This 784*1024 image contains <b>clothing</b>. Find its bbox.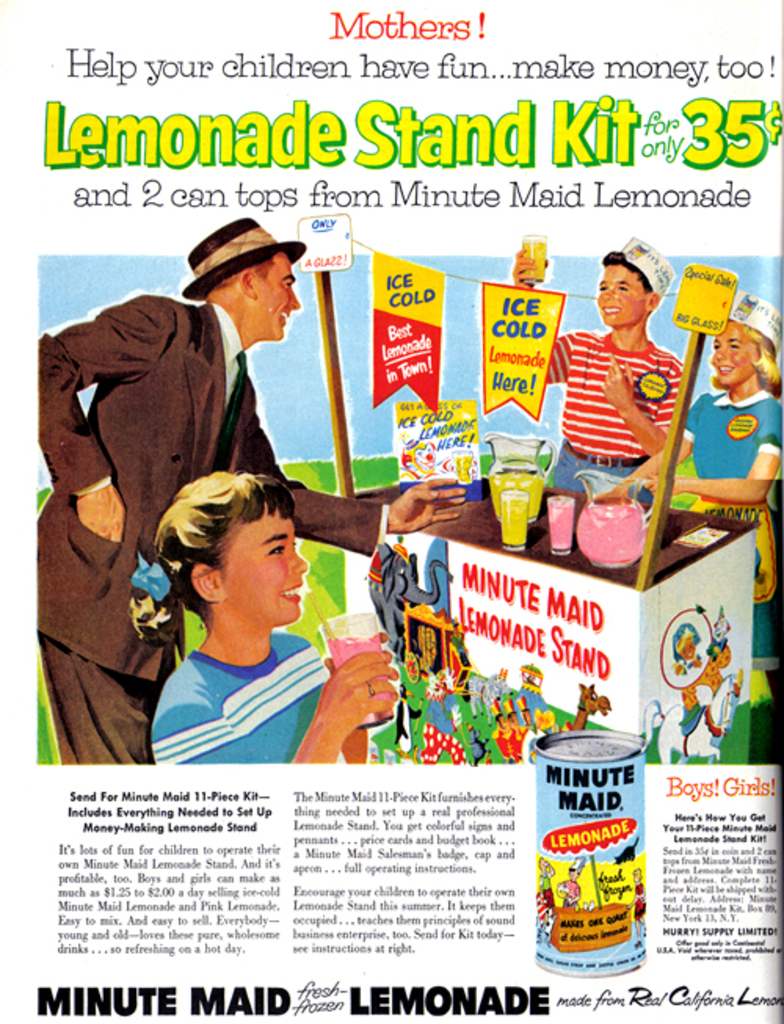
box(506, 328, 706, 510).
